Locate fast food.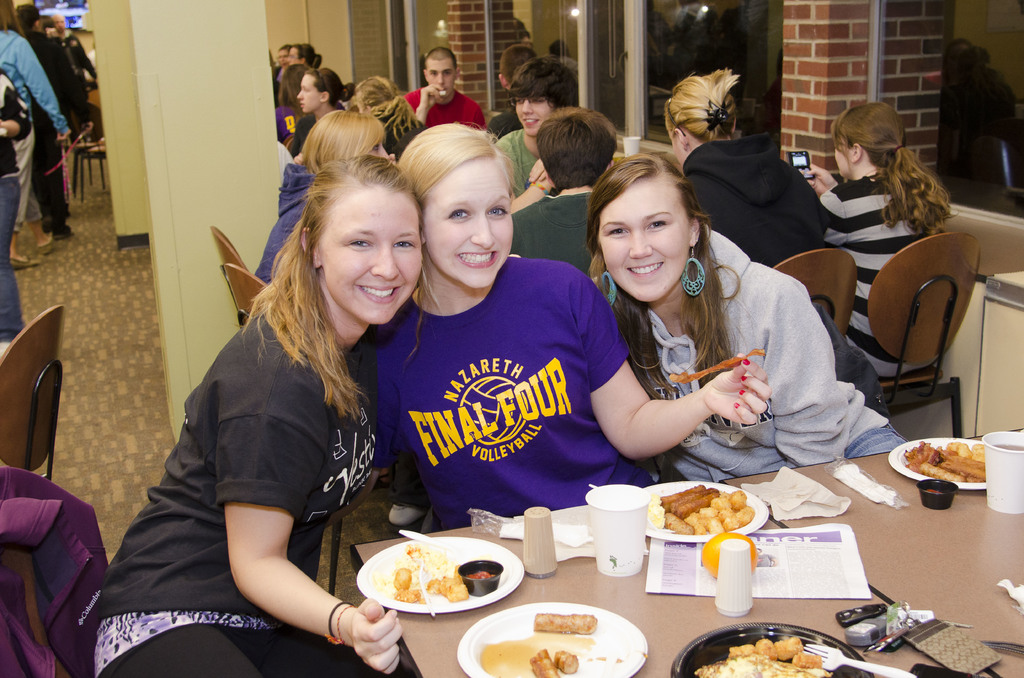
Bounding box: [527, 648, 557, 677].
